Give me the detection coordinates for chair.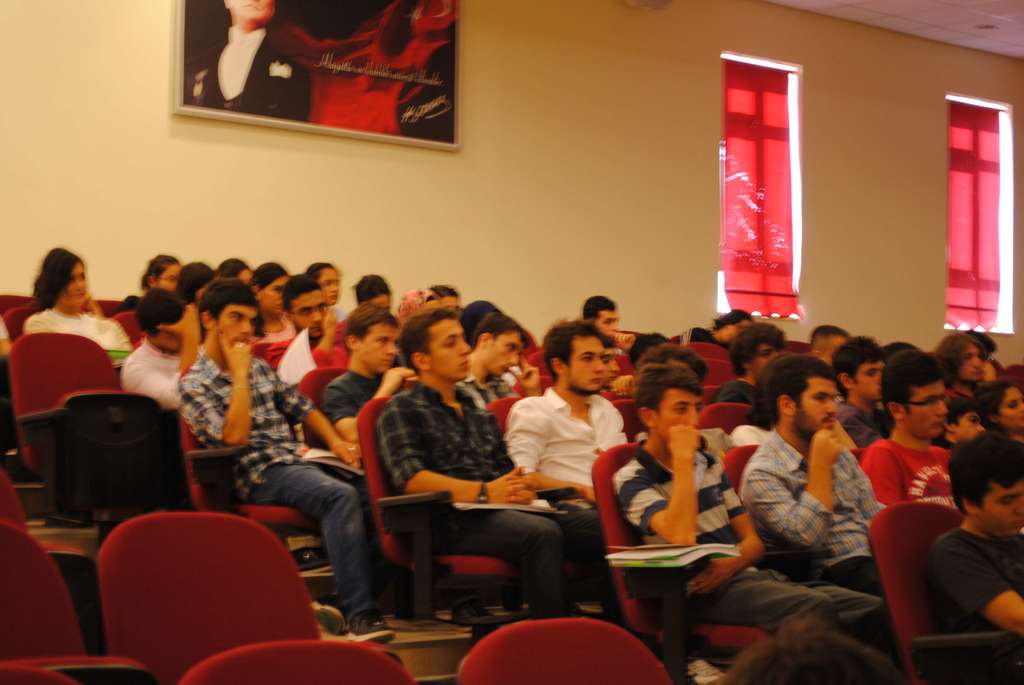
<bbox>0, 665, 75, 684</bbox>.
